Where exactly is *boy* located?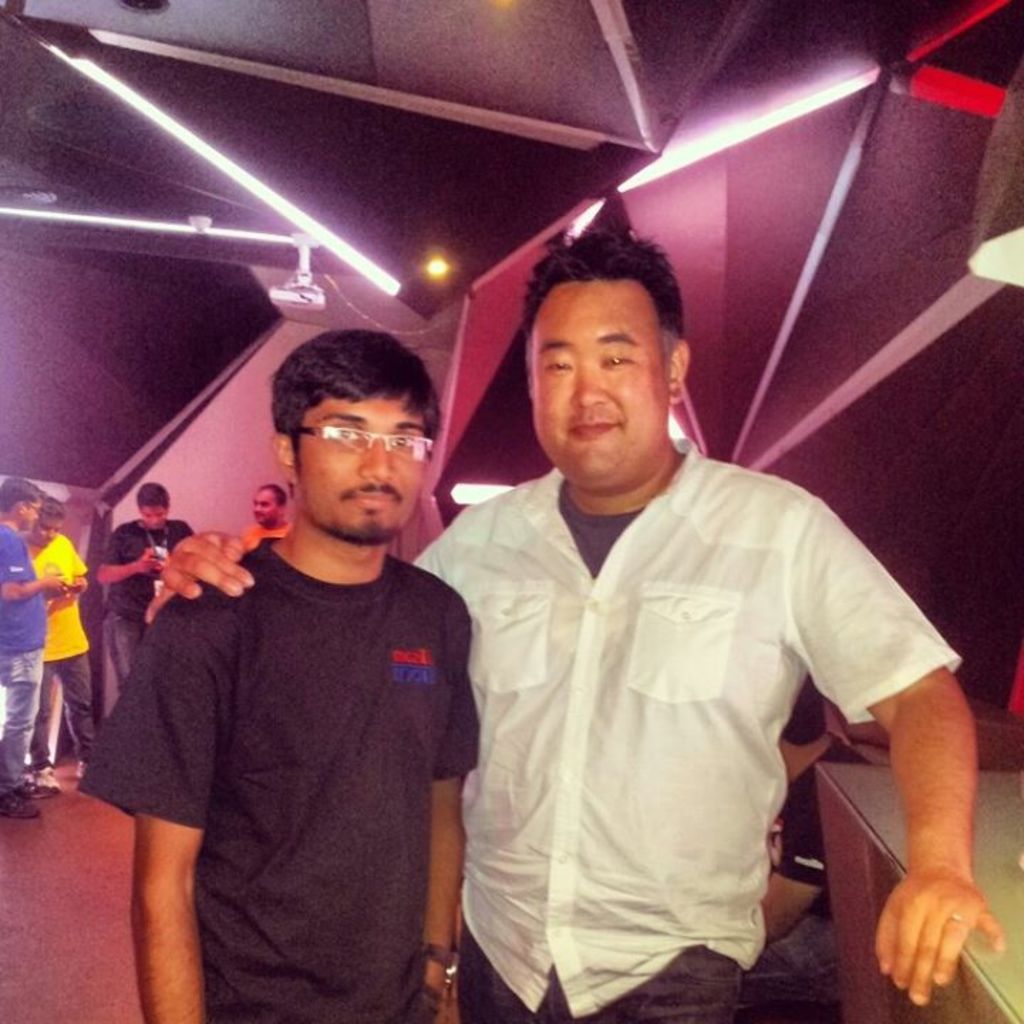
Its bounding box is <region>90, 324, 478, 1023</region>.
